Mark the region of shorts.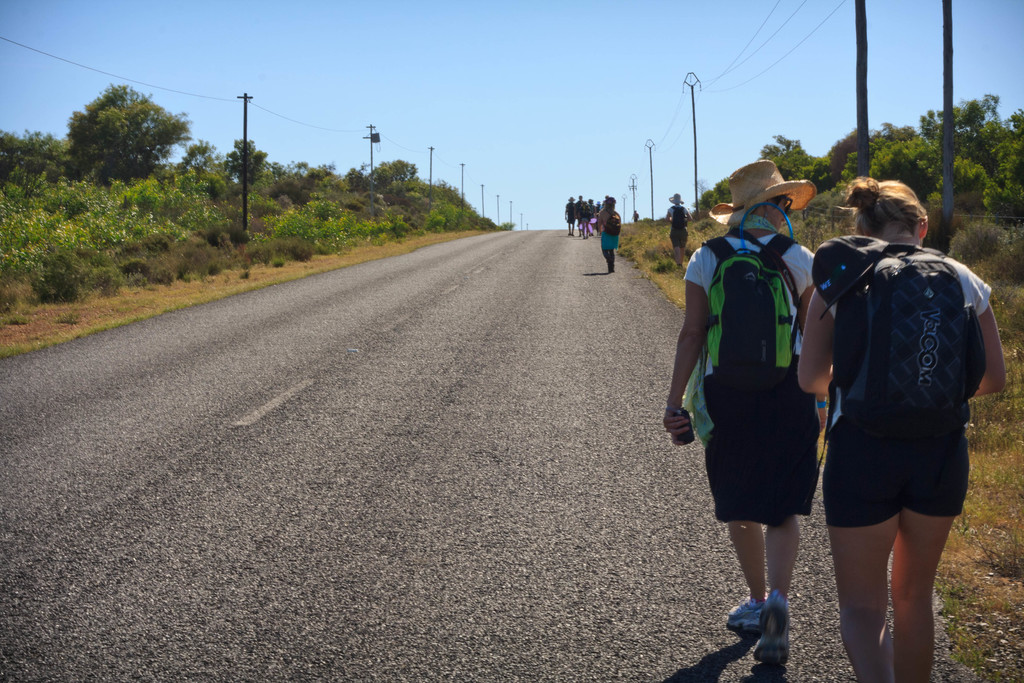
Region: (826,416,980,535).
